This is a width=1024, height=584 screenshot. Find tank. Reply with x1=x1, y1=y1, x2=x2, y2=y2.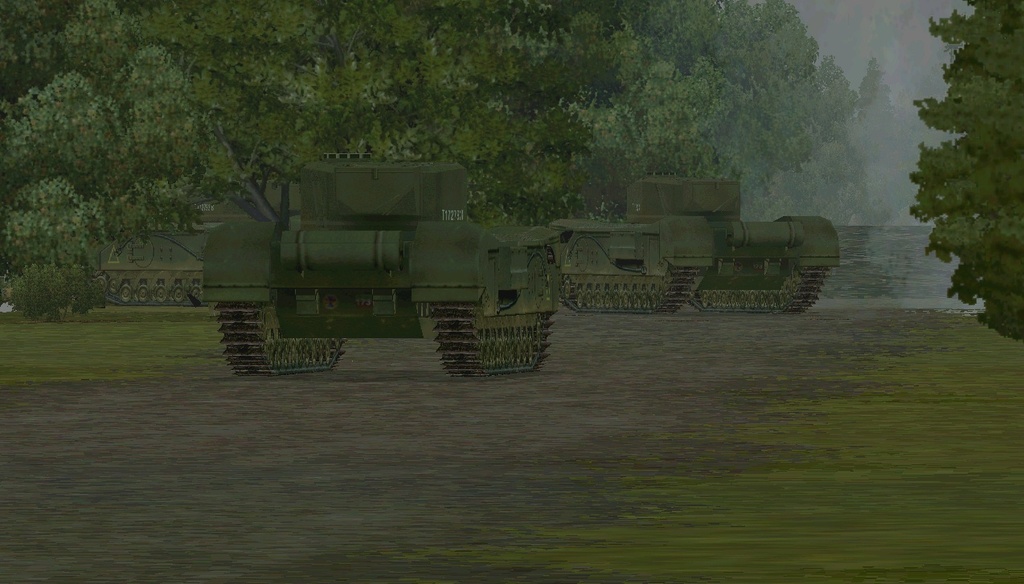
x1=93, y1=228, x2=213, y2=304.
